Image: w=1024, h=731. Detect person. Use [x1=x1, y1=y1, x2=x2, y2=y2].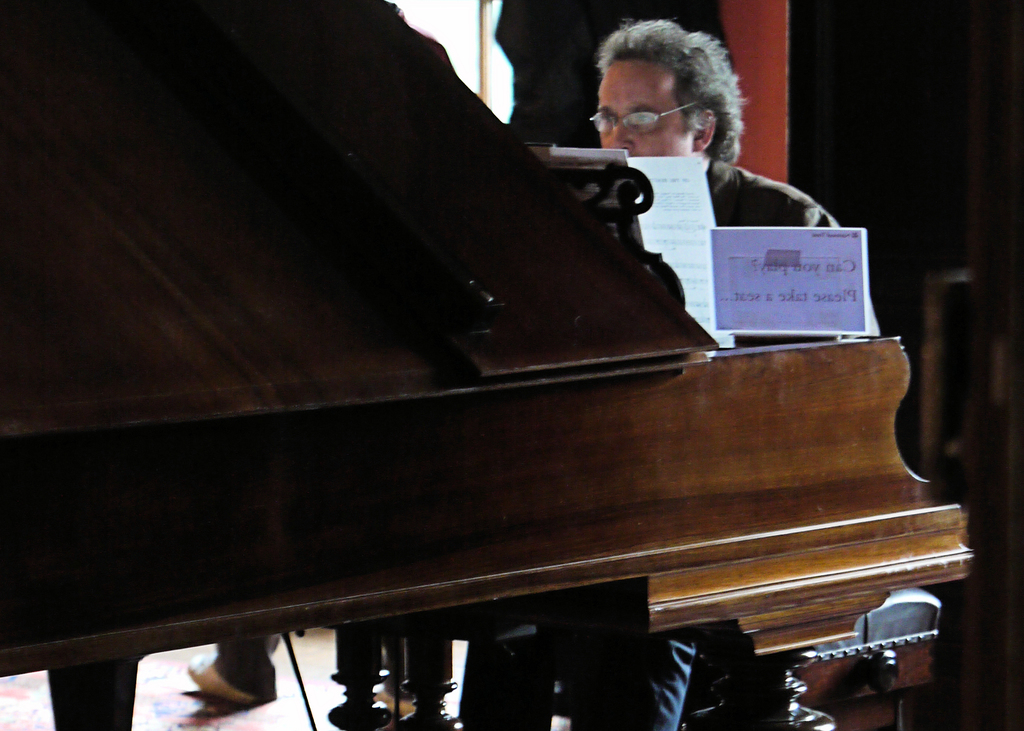
[x1=456, y1=14, x2=840, y2=730].
